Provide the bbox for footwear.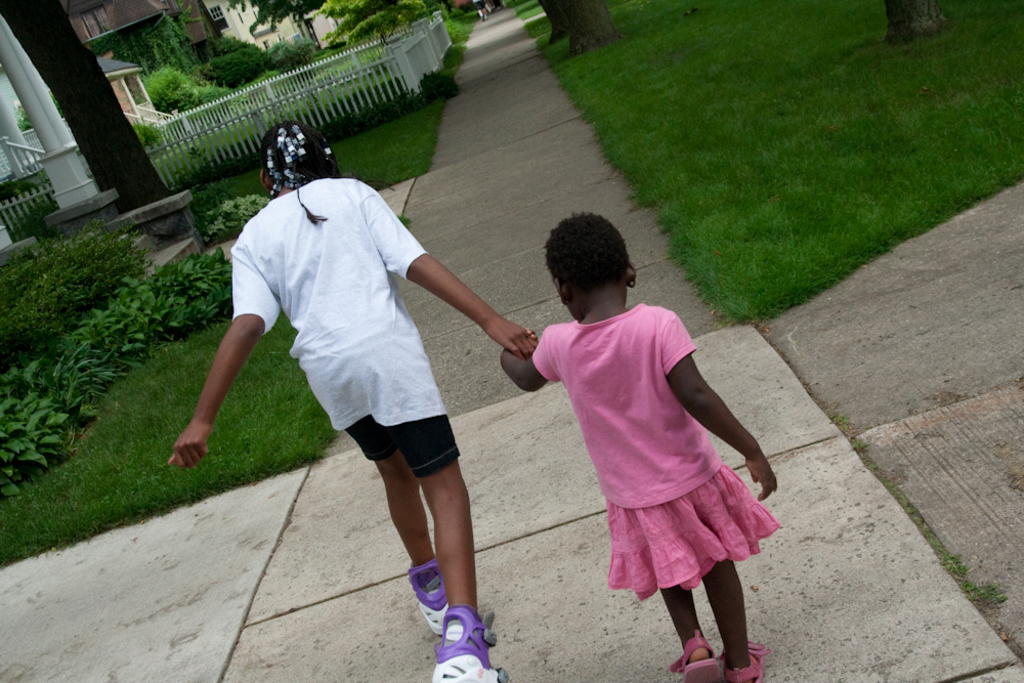
l=409, t=549, r=450, b=636.
